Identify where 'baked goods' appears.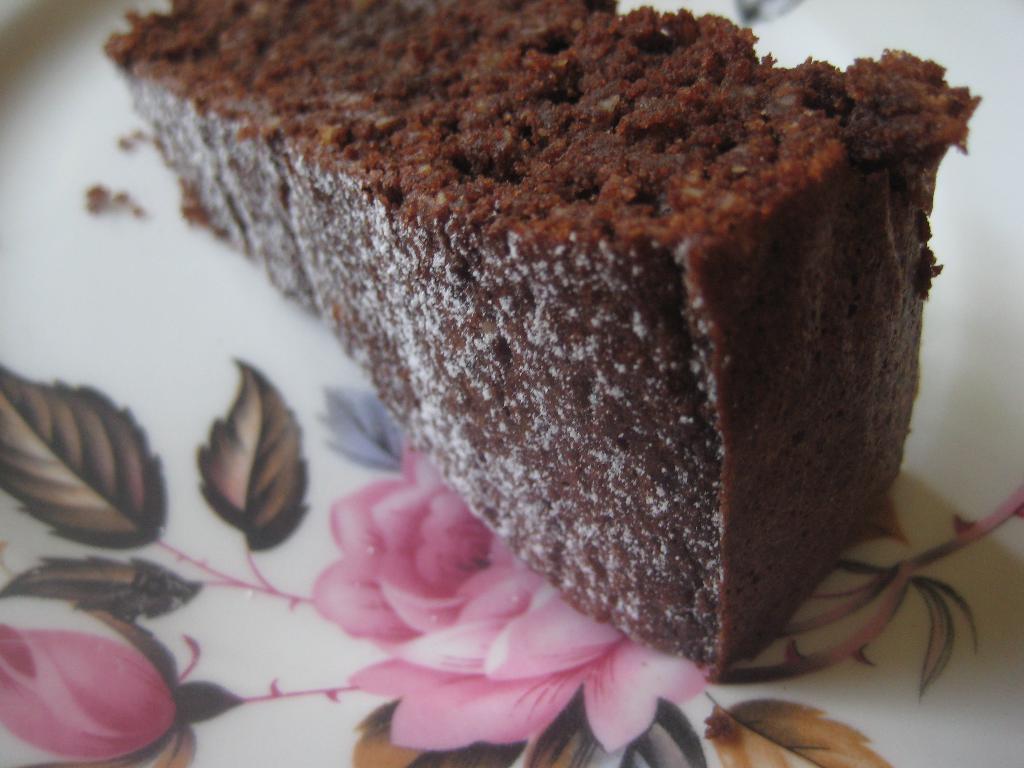
Appears at 83 26 977 748.
